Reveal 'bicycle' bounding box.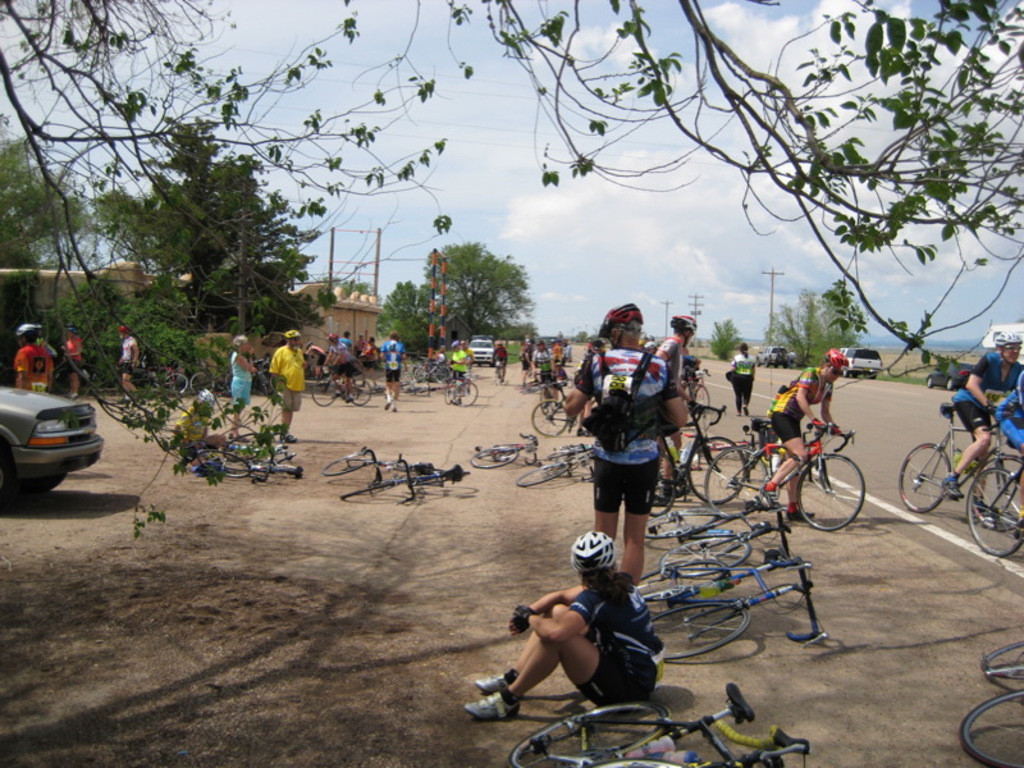
Revealed: [x1=493, y1=364, x2=502, y2=383].
